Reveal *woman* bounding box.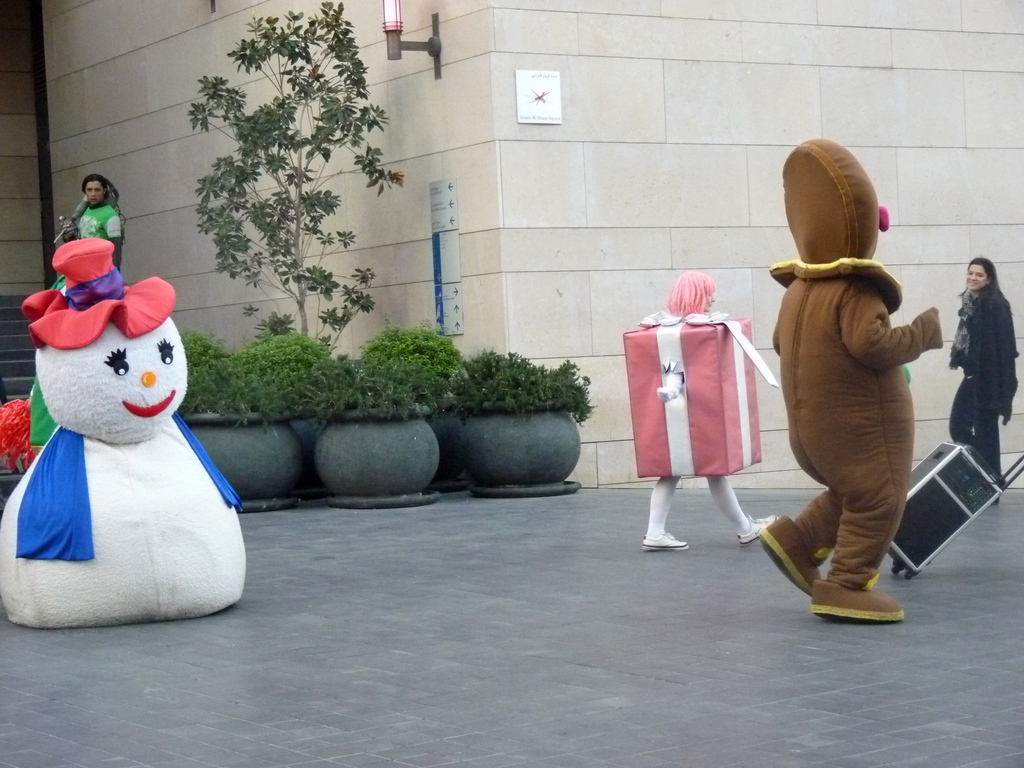
Revealed: 639, 270, 781, 550.
